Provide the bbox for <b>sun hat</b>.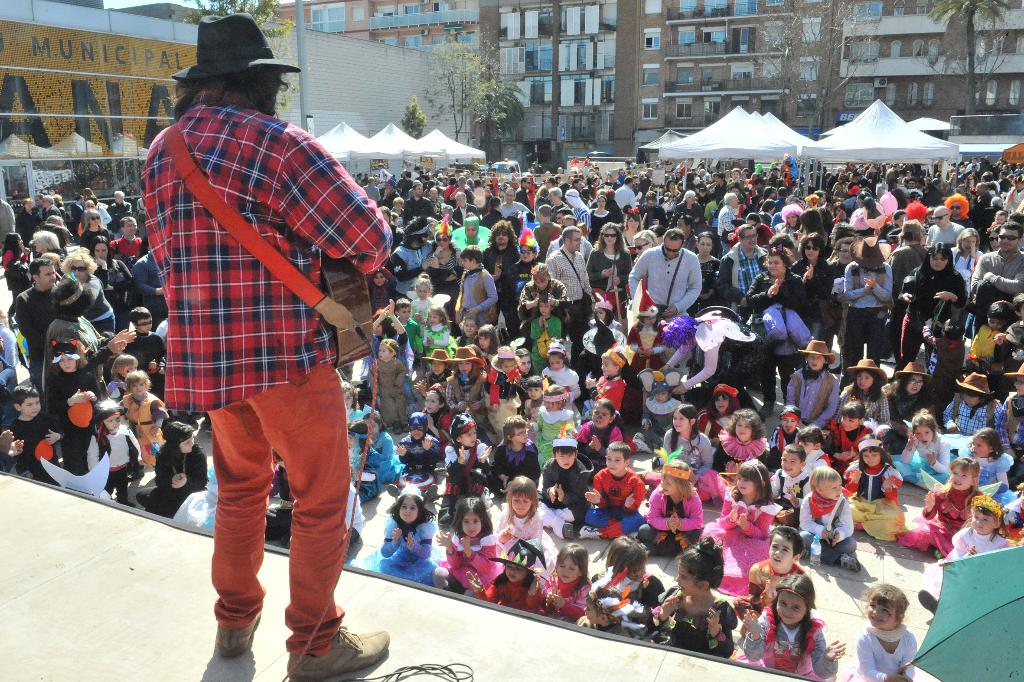
{"x1": 954, "y1": 372, "x2": 991, "y2": 392}.
